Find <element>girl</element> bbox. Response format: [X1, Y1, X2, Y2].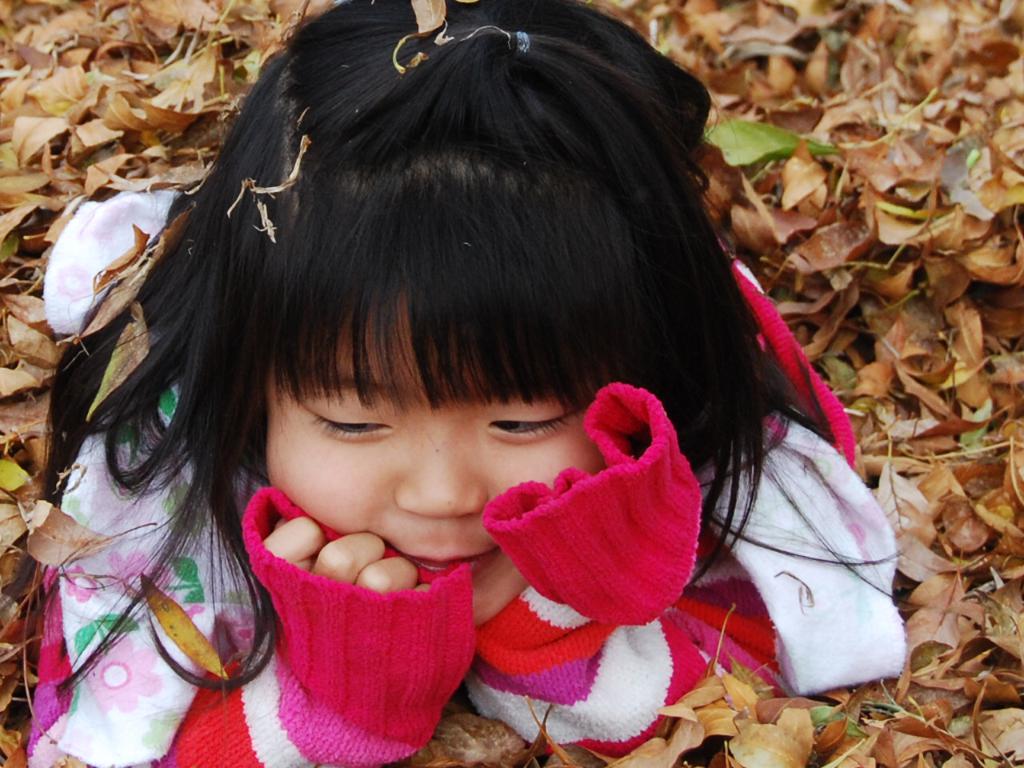
[25, 0, 911, 767].
